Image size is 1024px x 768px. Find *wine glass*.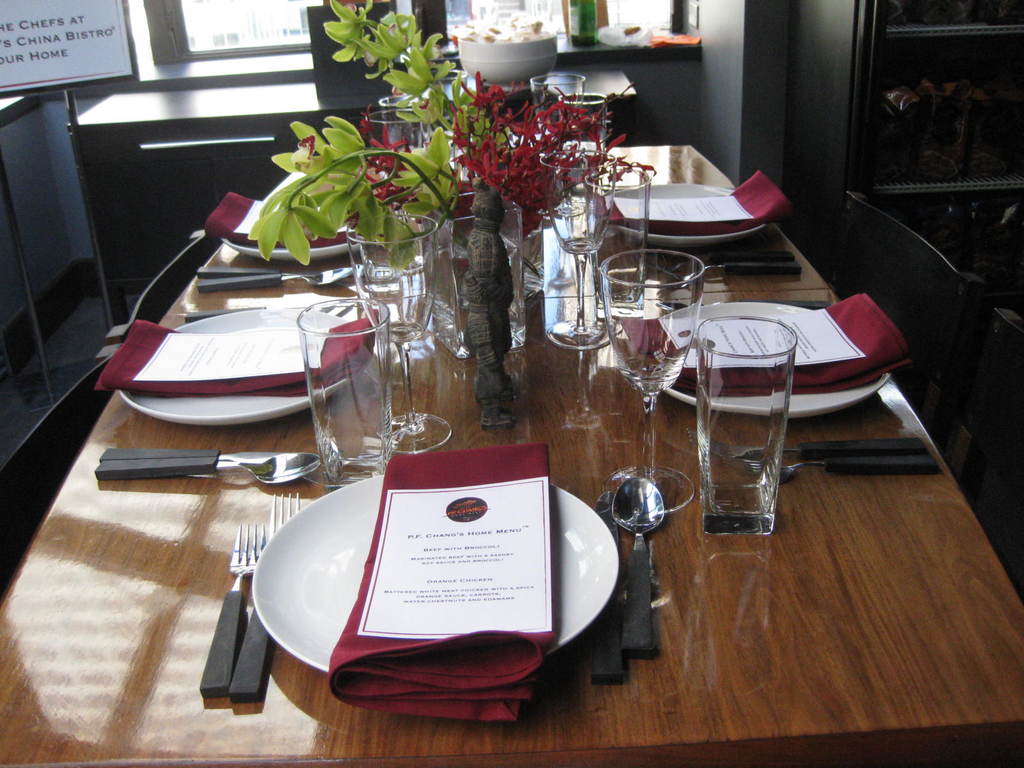
BBox(541, 147, 614, 346).
